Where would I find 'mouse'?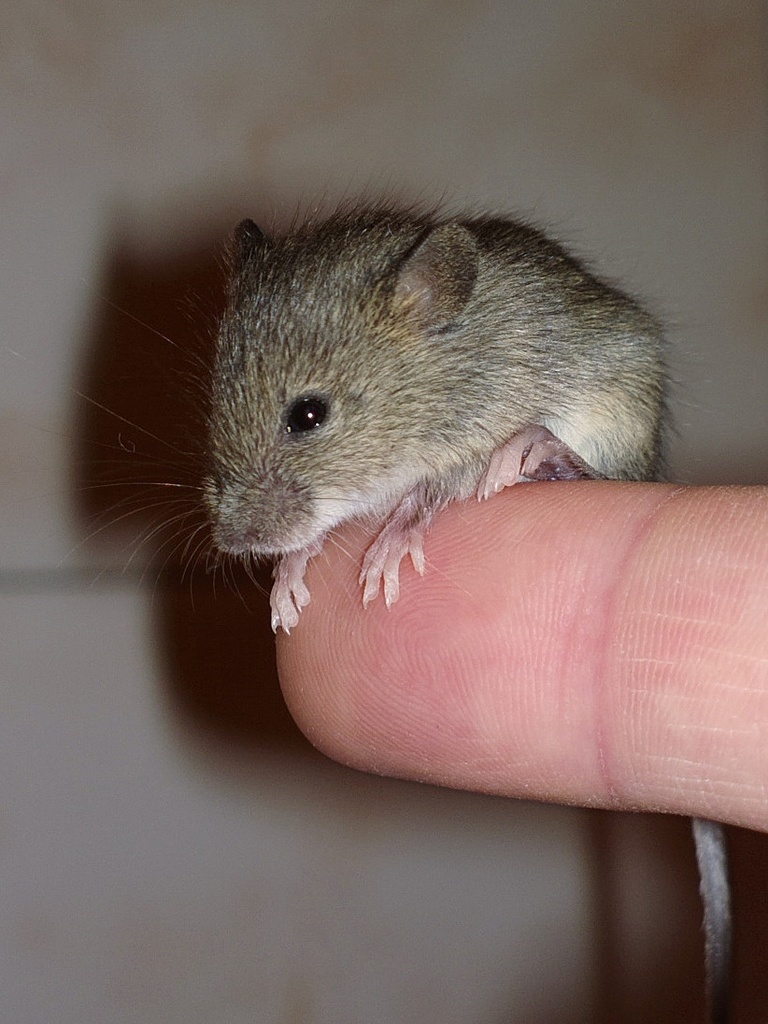
At left=64, top=206, right=674, bottom=627.
